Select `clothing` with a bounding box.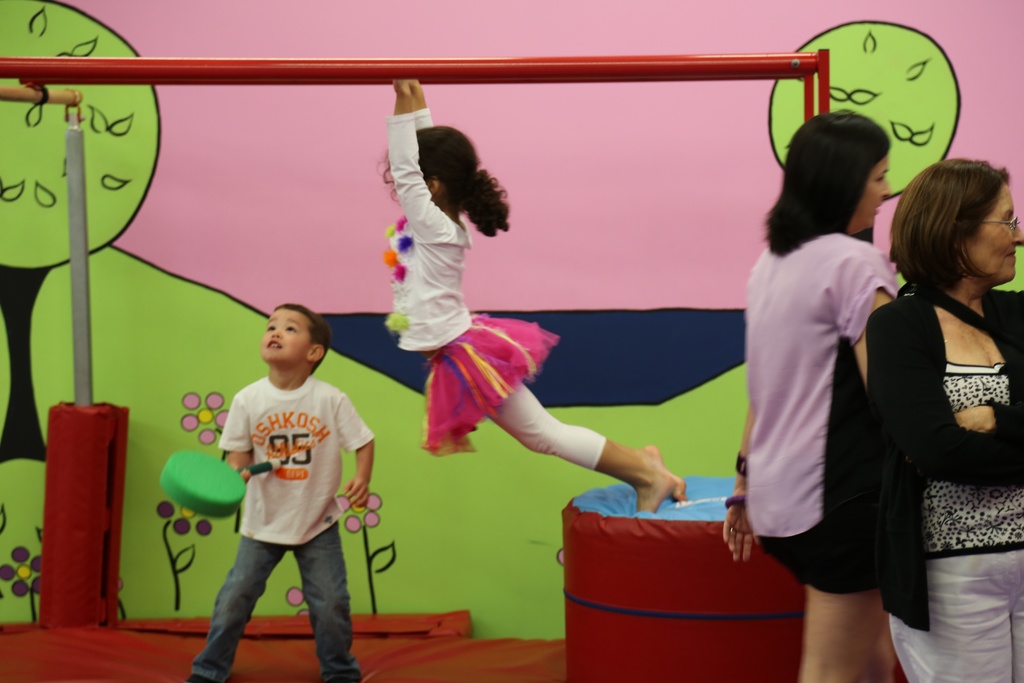
<bbox>749, 239, 899, 588</bbox>.
